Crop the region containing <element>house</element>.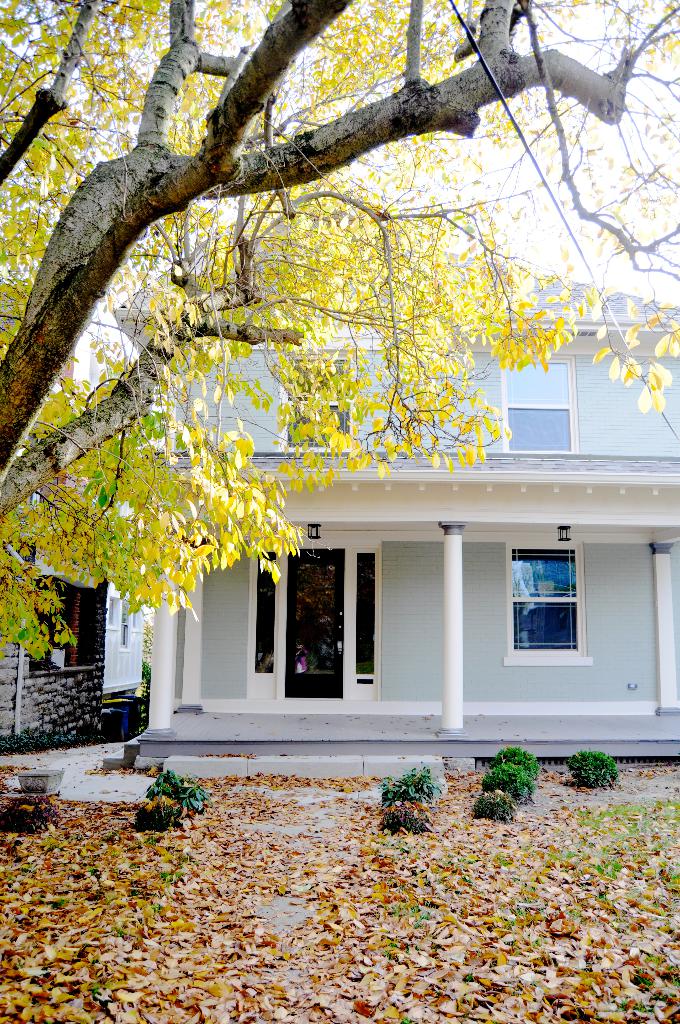
Crop region: [0,412,183,774].
